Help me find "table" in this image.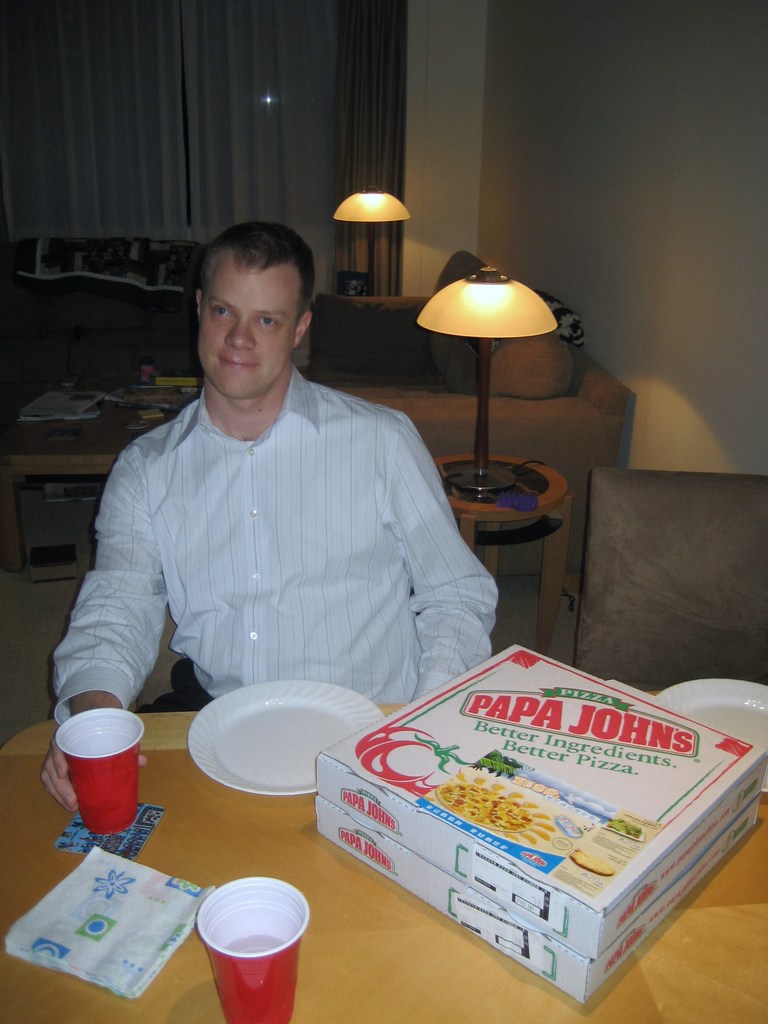
Found it: l=431, t=447, r=584, b=664.
